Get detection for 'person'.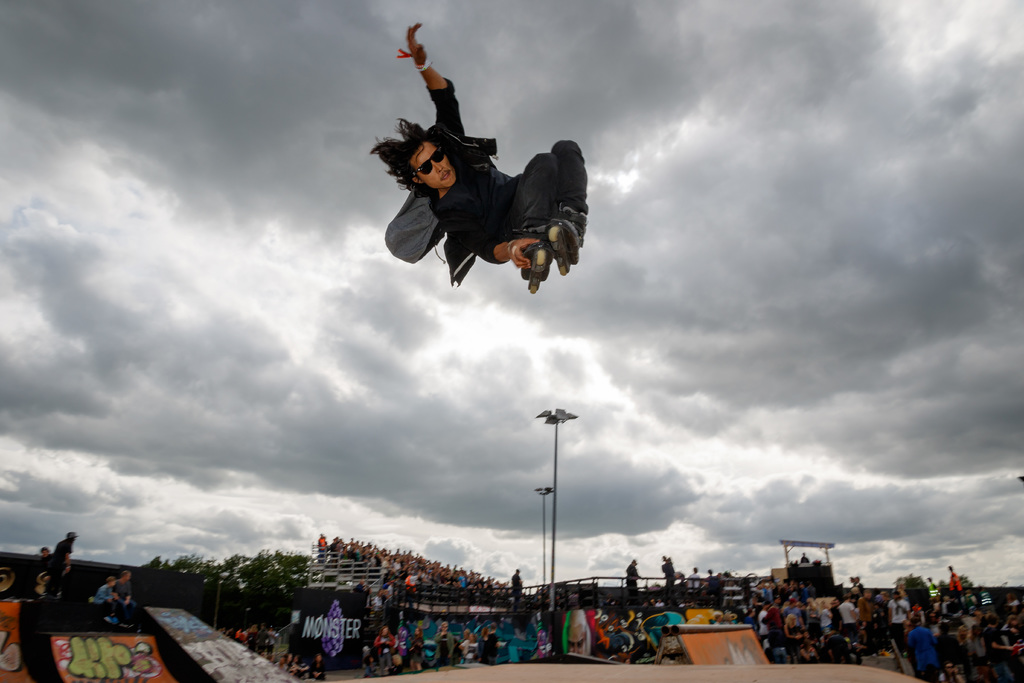
Detection: select_region(513, 572, 527, 602).
